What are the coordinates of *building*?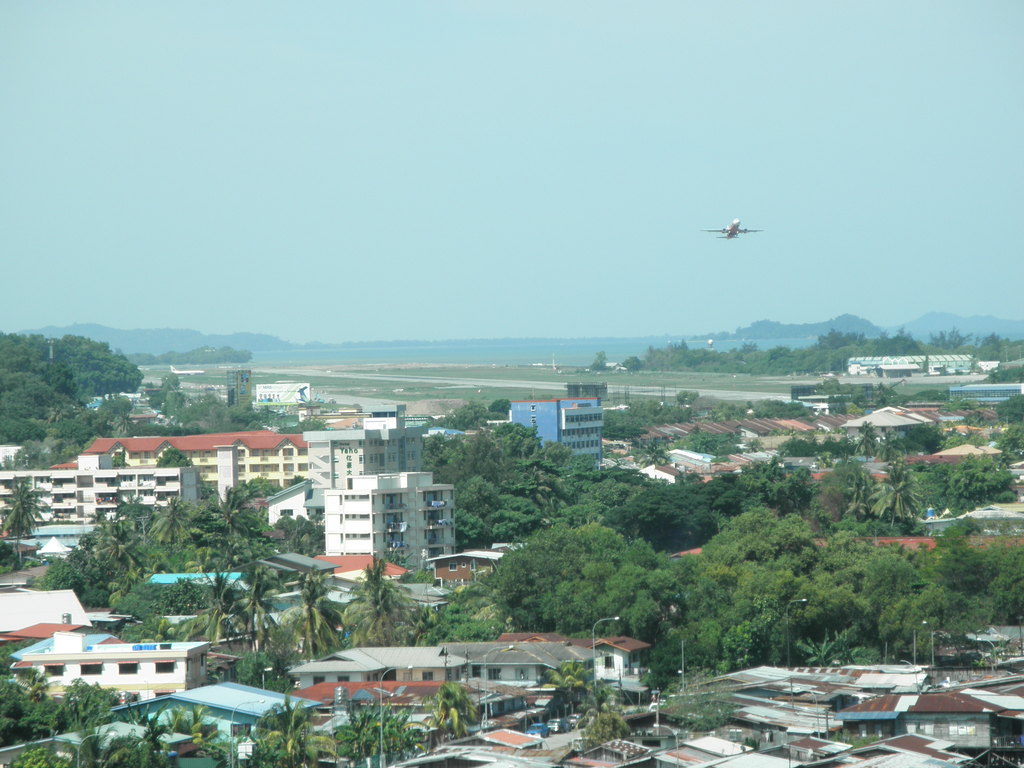
region(324, 468, 458, 574).
